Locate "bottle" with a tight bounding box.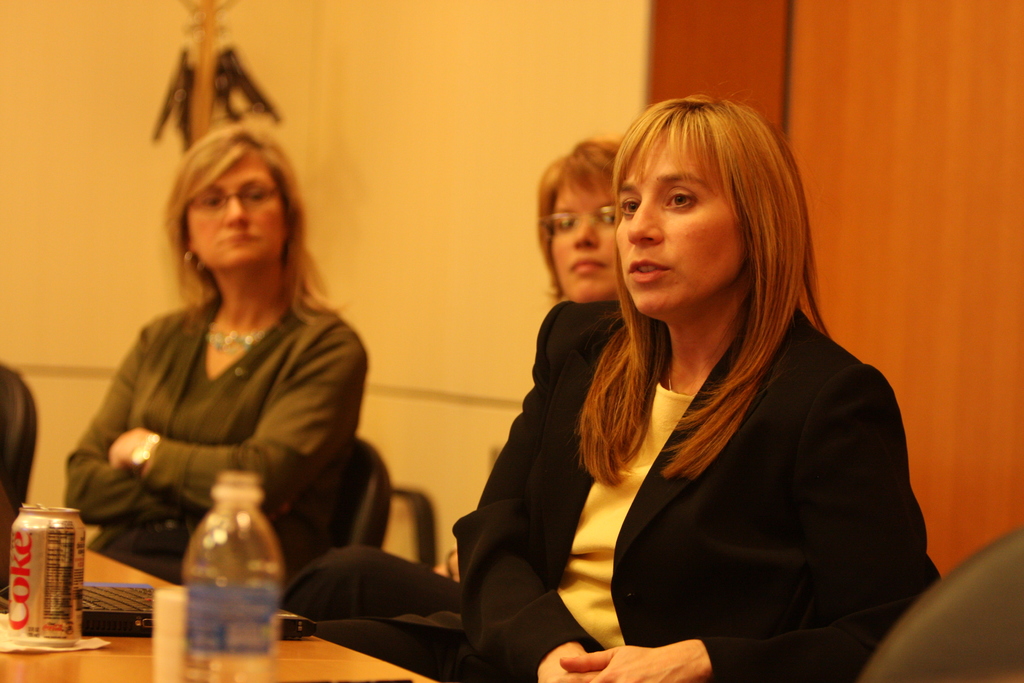
{"left": 179, "top": 468, "right": 288, "bottom": 682}.
